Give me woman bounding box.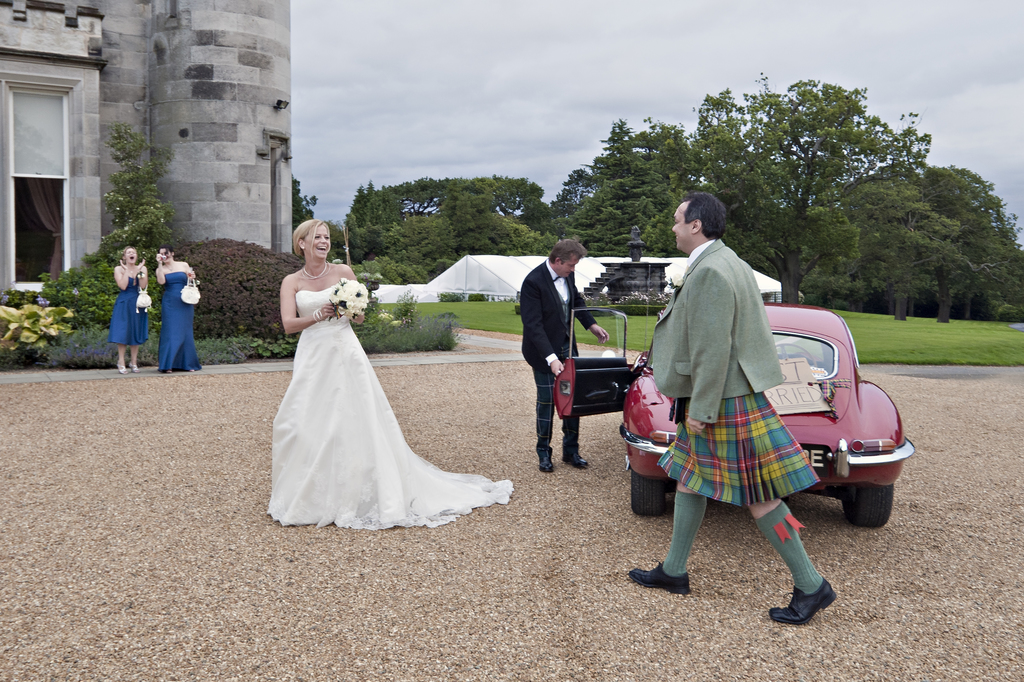
270,213,491,538.
